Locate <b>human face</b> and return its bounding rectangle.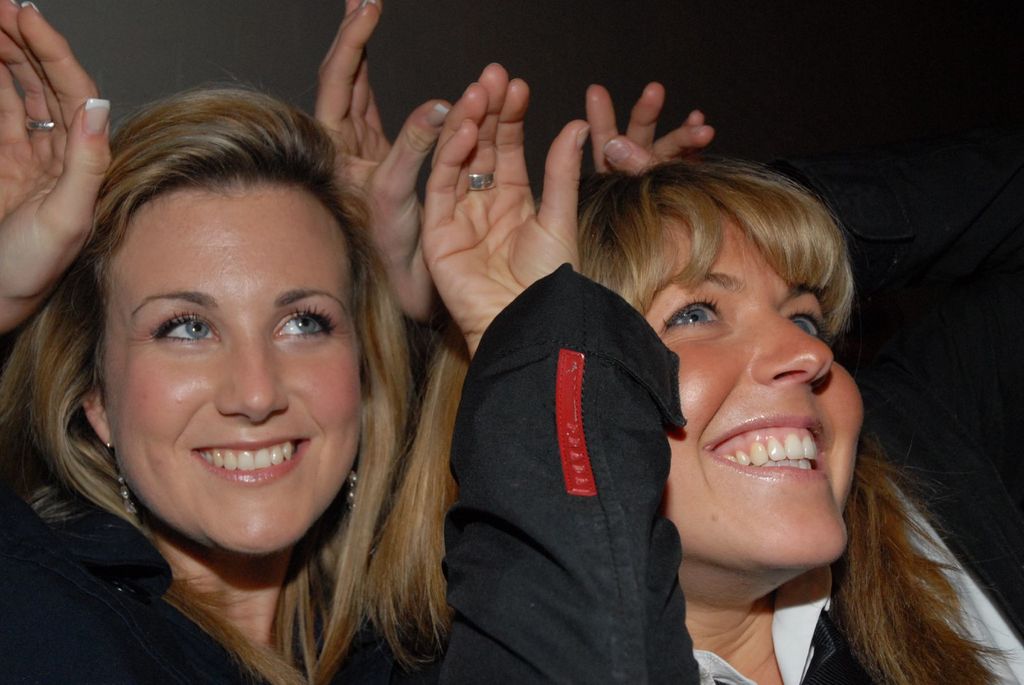
region(664, 213, 859, 564).
